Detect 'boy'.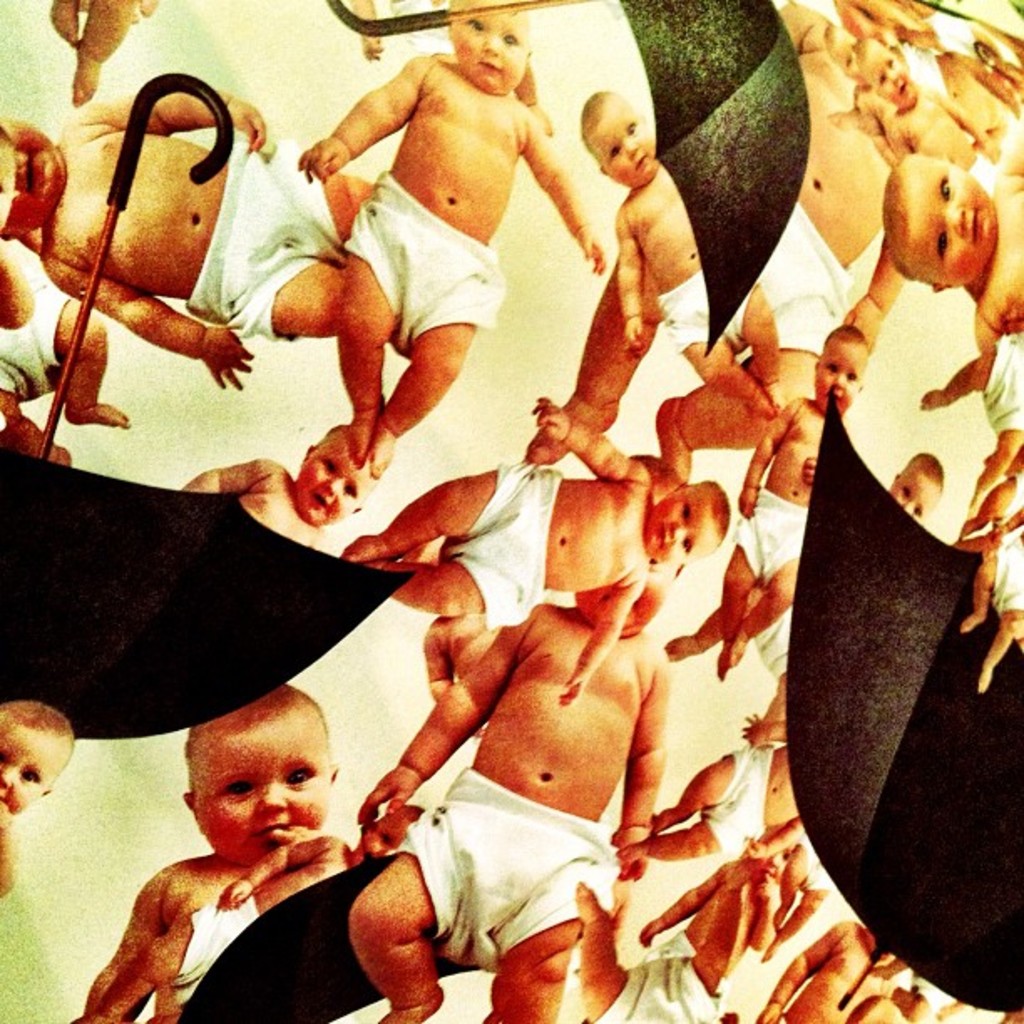
Detected at crop(954, 522, 1022, 693).
